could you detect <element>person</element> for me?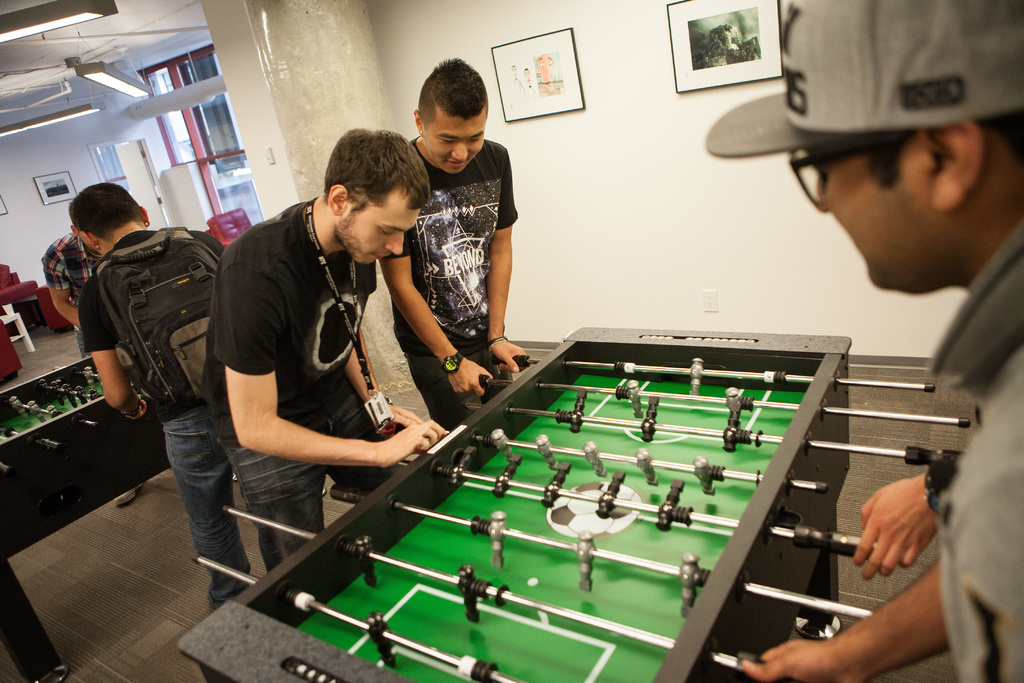
Detection result: 374, 55, 518, 424.
